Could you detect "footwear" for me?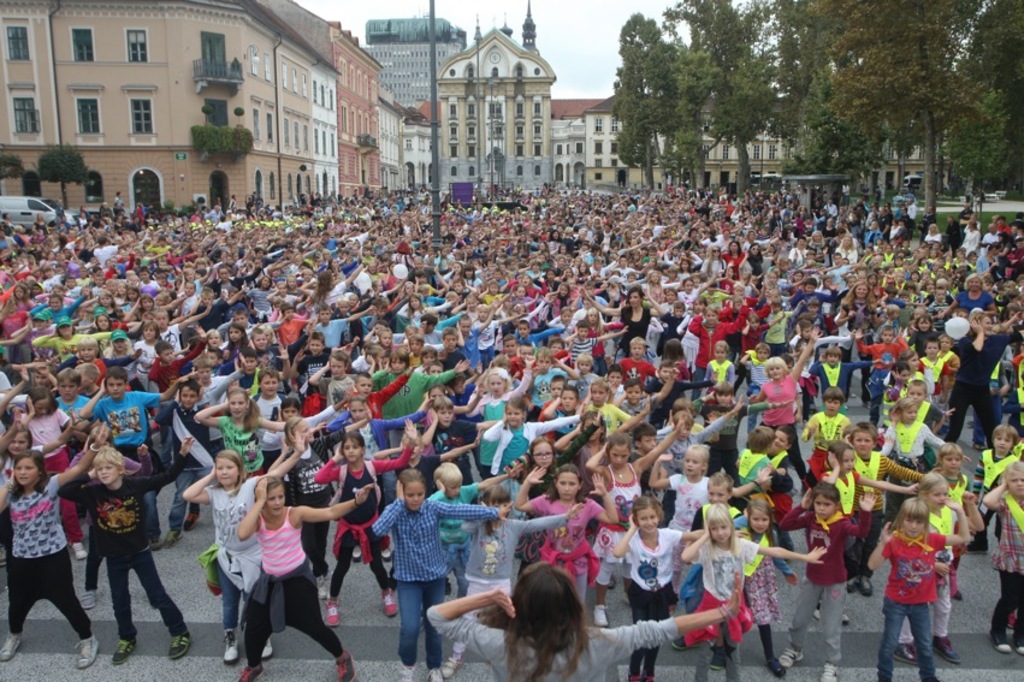
Detection result: [161, 527, 182, 547].
